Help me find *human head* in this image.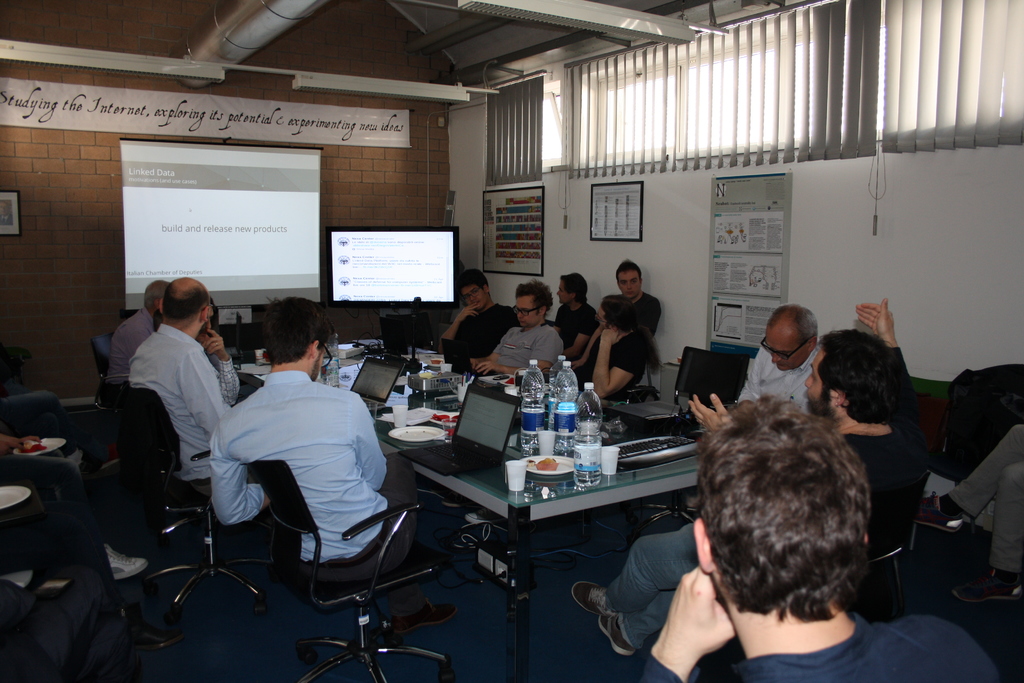
Found it: (260, 296, 325, 378).
